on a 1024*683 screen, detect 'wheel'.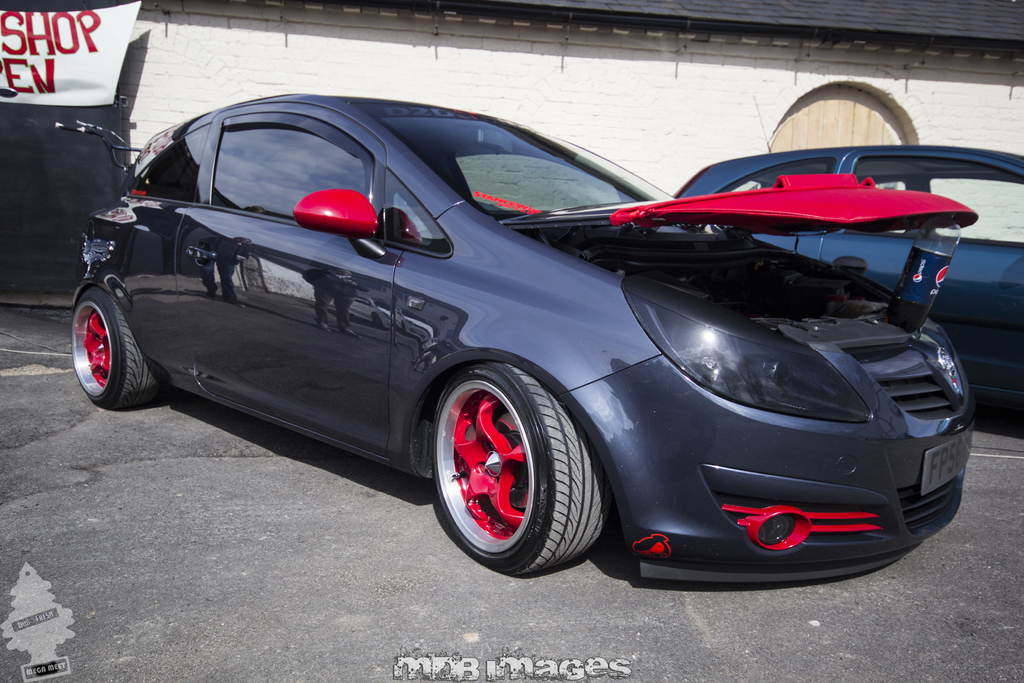
[left=65, top=279, right=160, bottom=406].
